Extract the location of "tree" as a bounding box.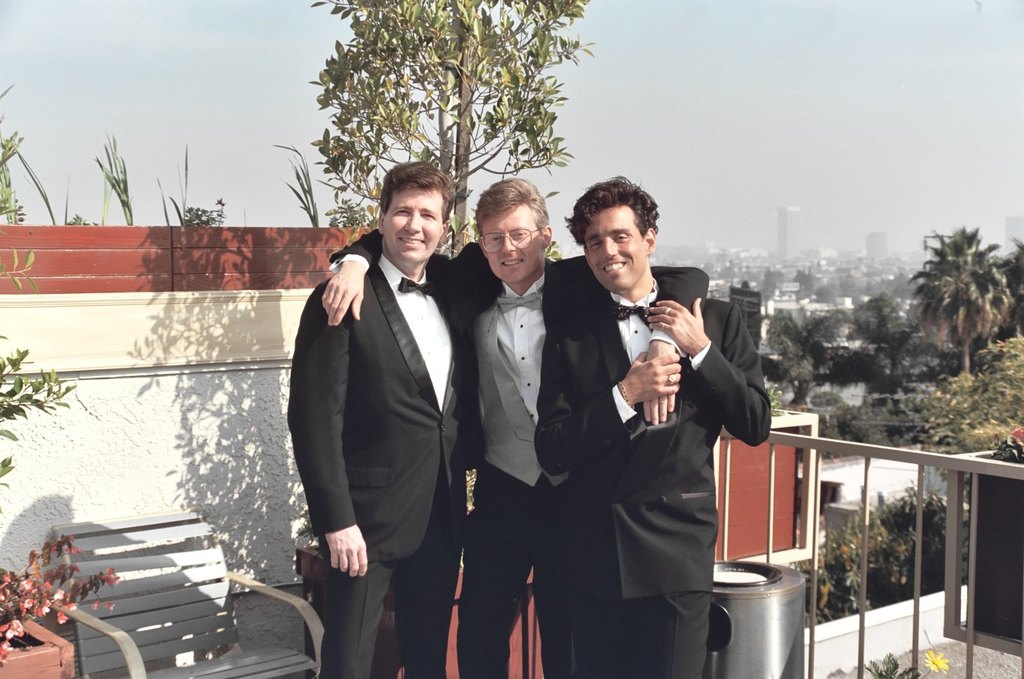
753, 300, 870, 414.
